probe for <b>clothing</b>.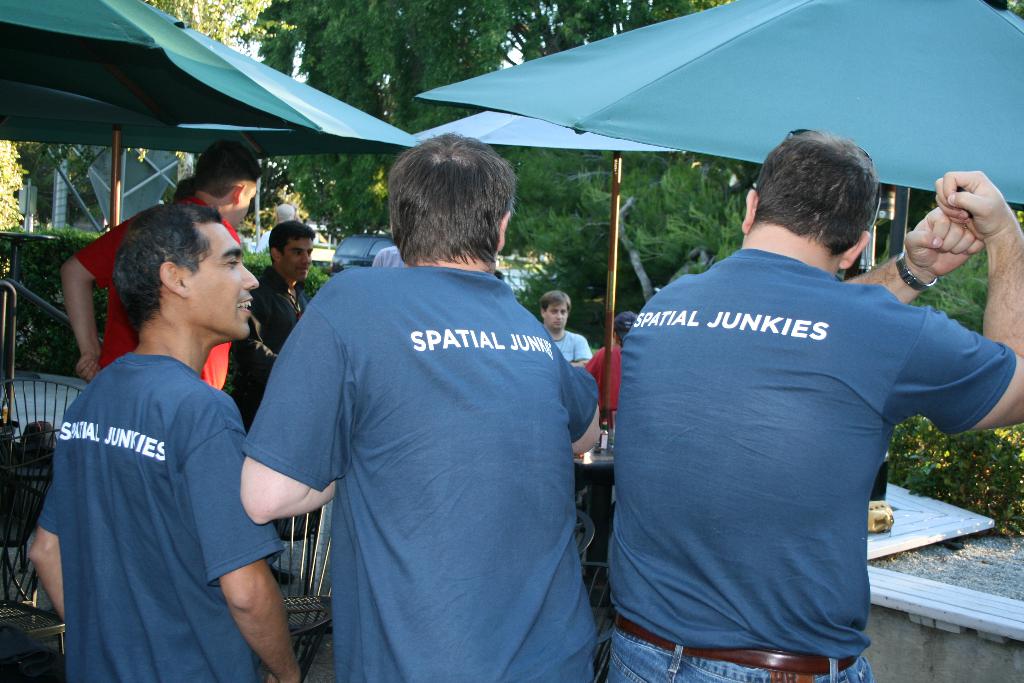
Probe result: [69,194,253,400].
